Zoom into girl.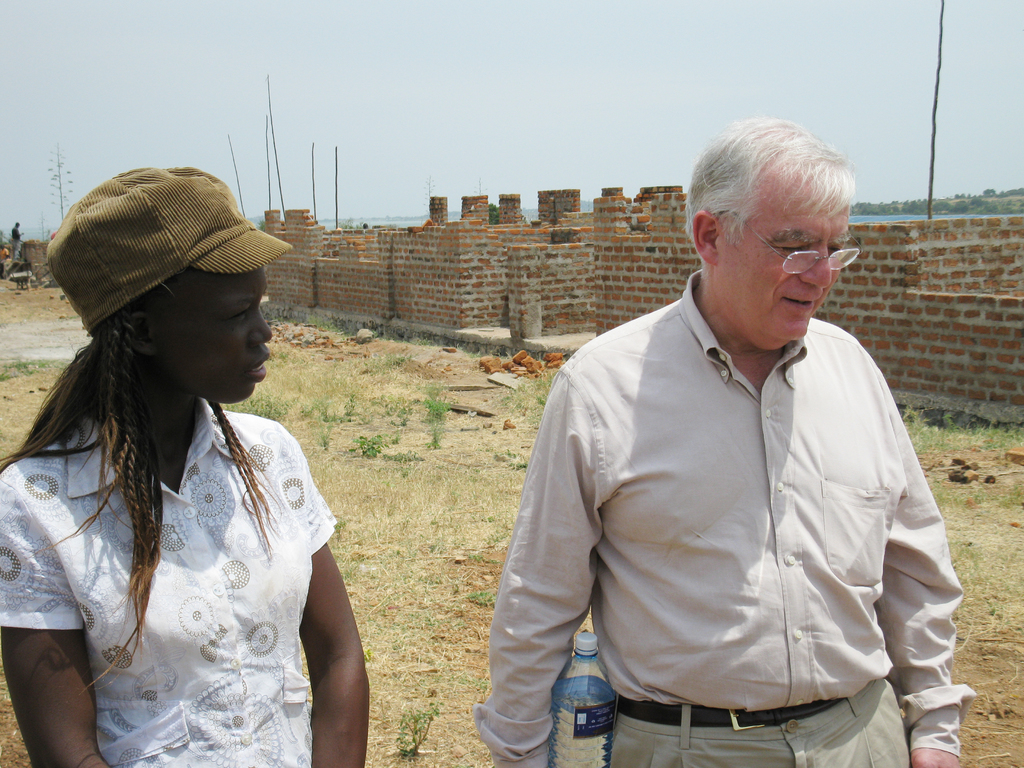
Zoom target: (left=0, top=157, right=374, bottom=767).
